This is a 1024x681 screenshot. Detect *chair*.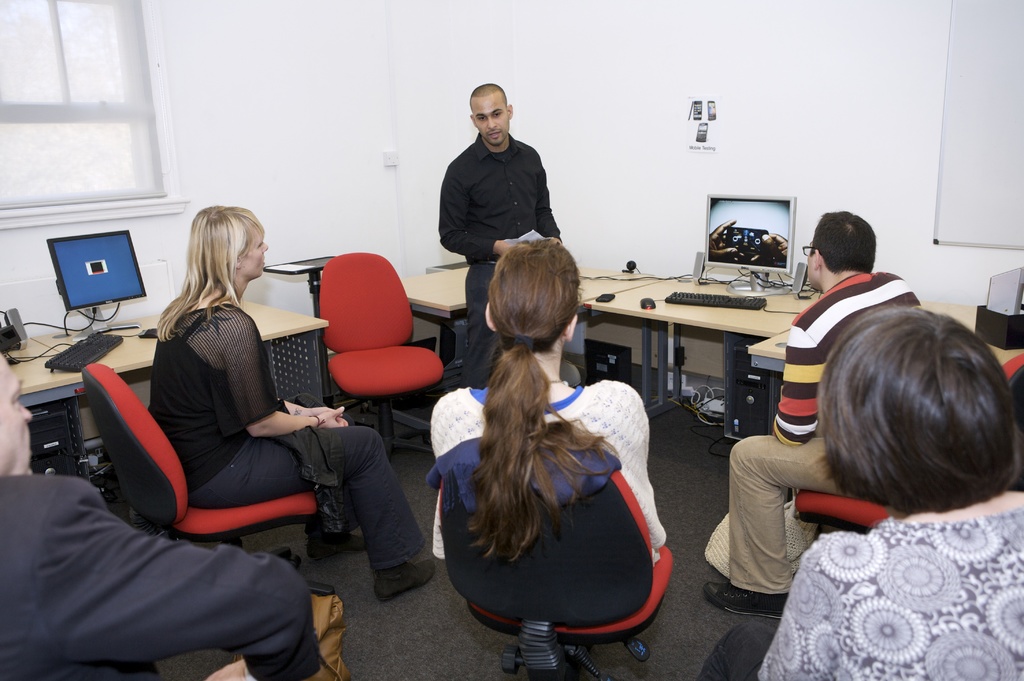
pyautogui.locateOnScreen(433, 433, 675, 680).
